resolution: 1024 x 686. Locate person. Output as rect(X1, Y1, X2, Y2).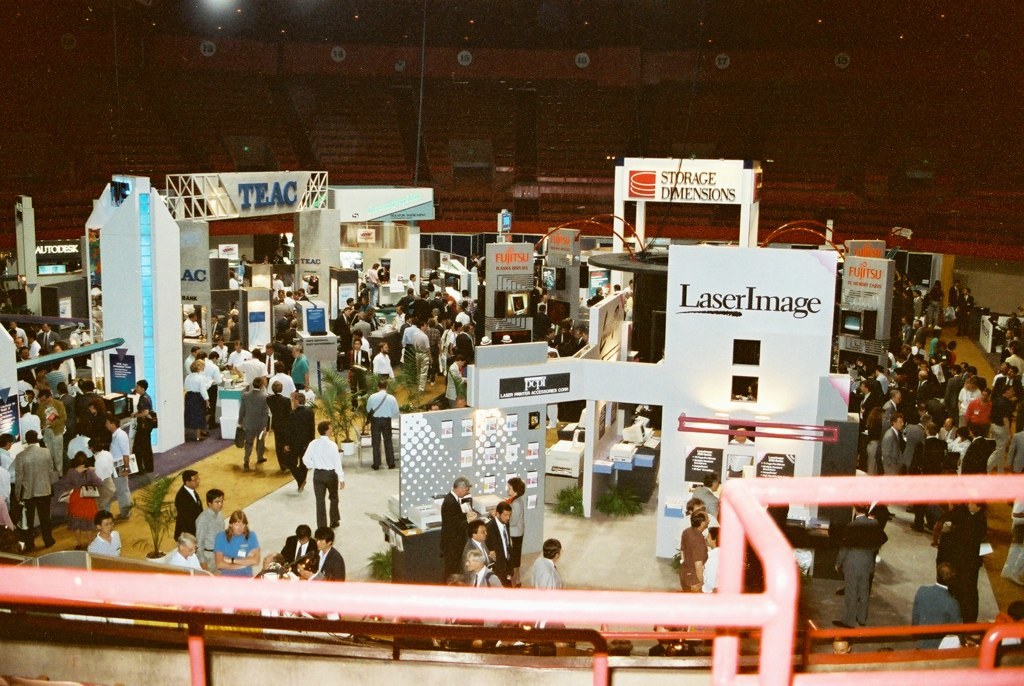
rect(904, 416, 930, 471).
